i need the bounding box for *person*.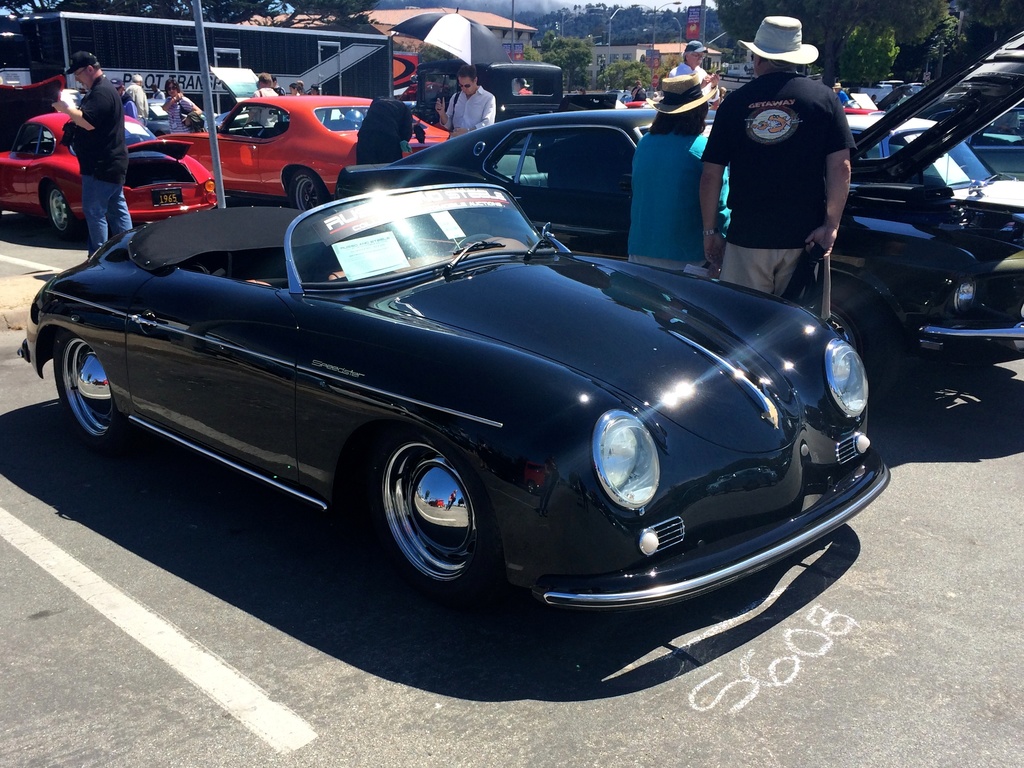
Here it is: {"left": 124, "top": 73, "right": 154, "bottom": 118}.
